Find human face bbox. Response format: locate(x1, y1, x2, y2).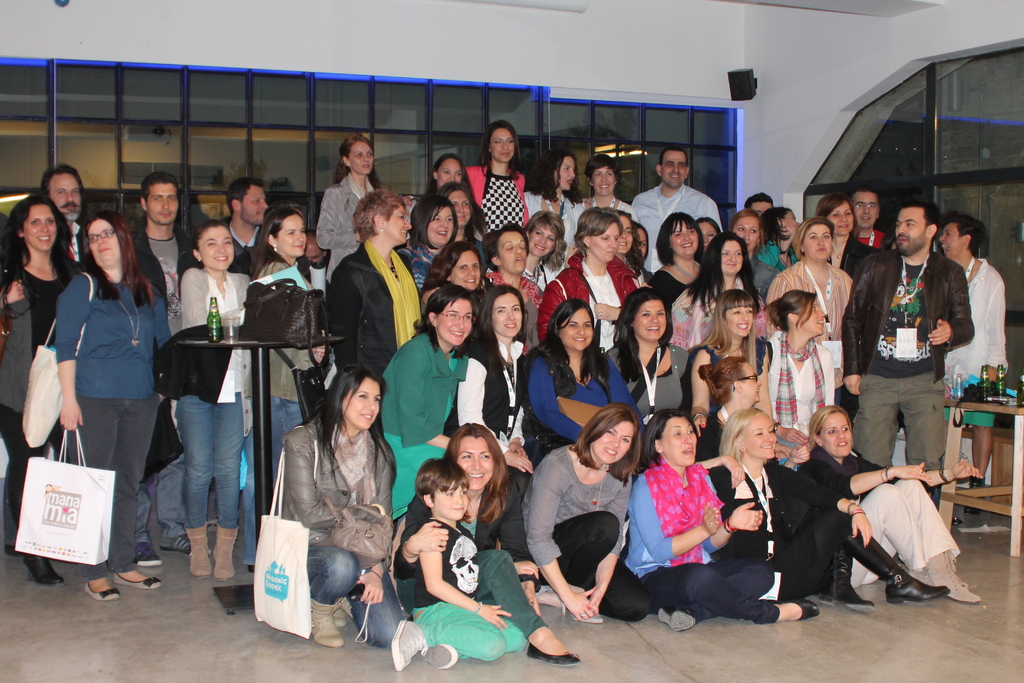
locate(387, 205, 415, 242).
